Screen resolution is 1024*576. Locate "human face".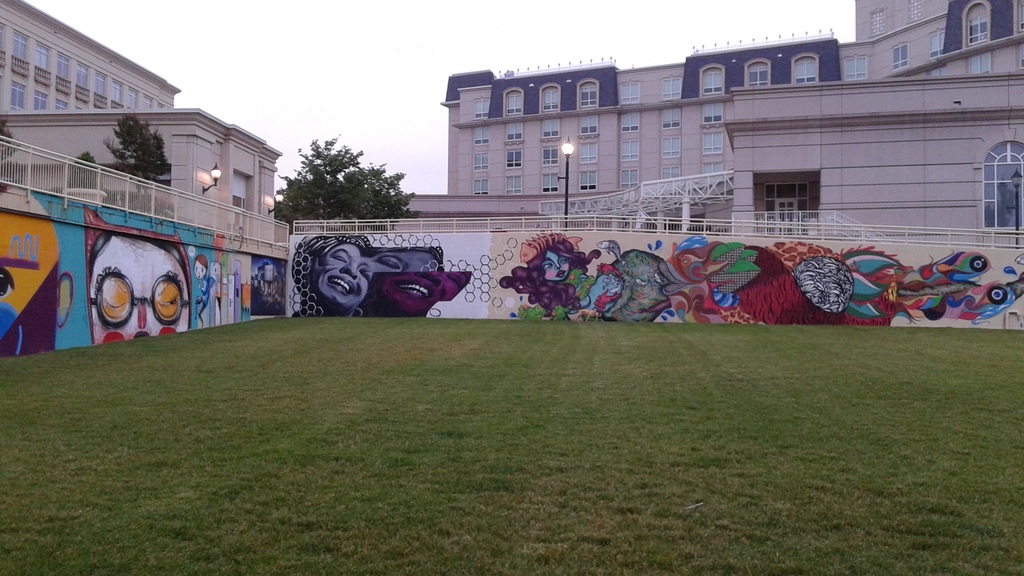
rect(318, 243, 362, 301).
